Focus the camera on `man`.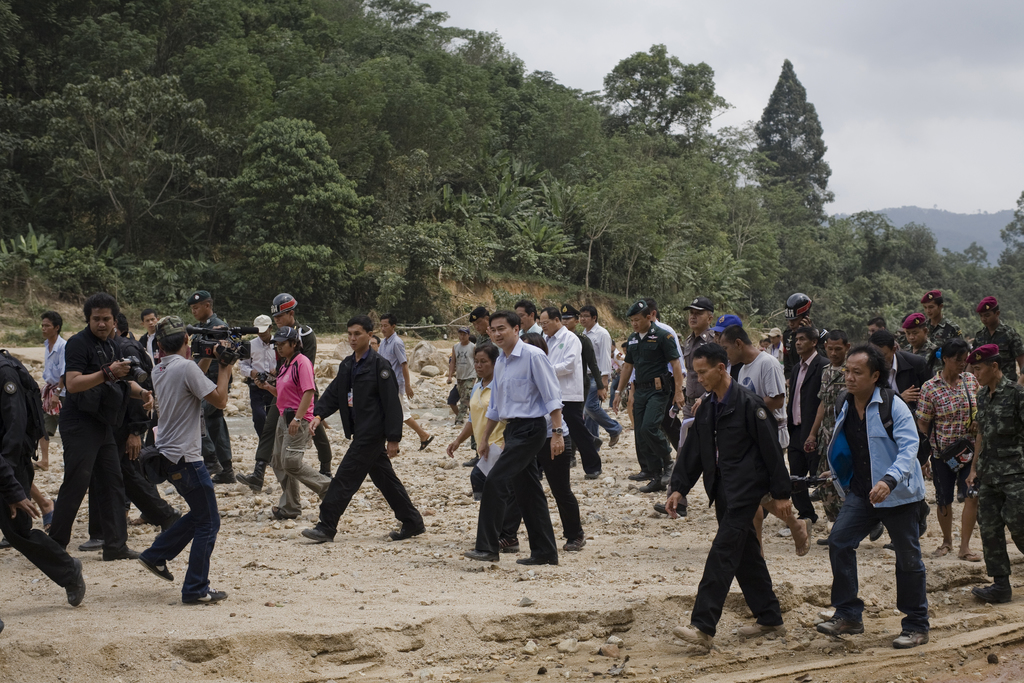
Focus region: x1=513 y1=299 x2=543 y2=336.
